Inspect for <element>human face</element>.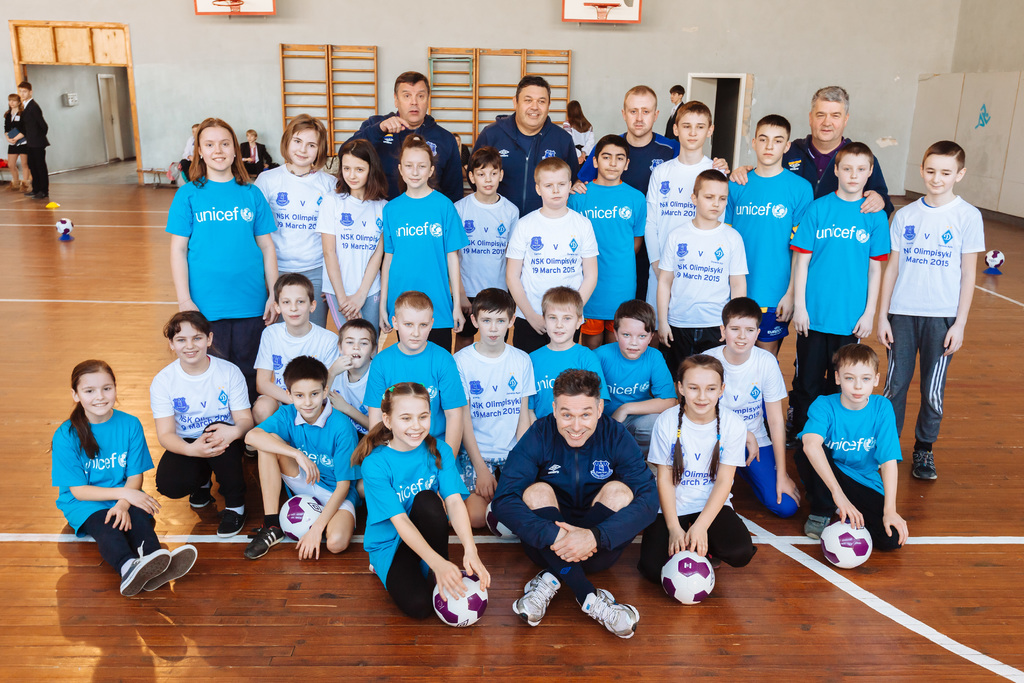
Inspection: [599,142,627,179].
